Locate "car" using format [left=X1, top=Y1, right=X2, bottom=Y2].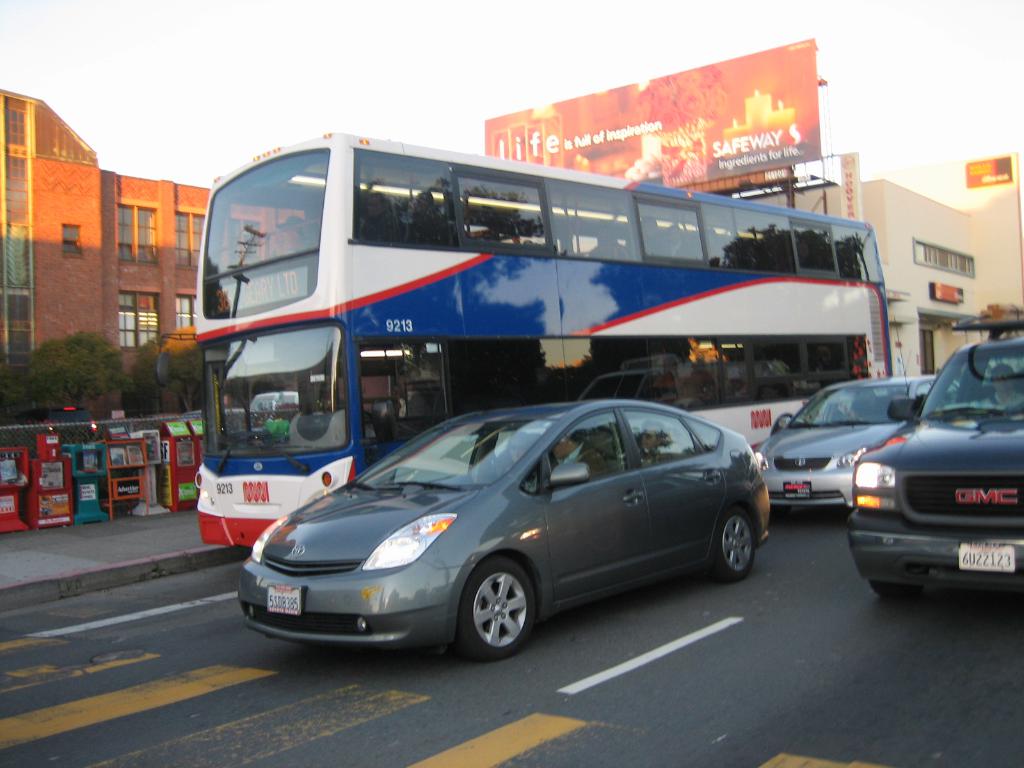
[left=759, top=379, right=943, bottom=520].
